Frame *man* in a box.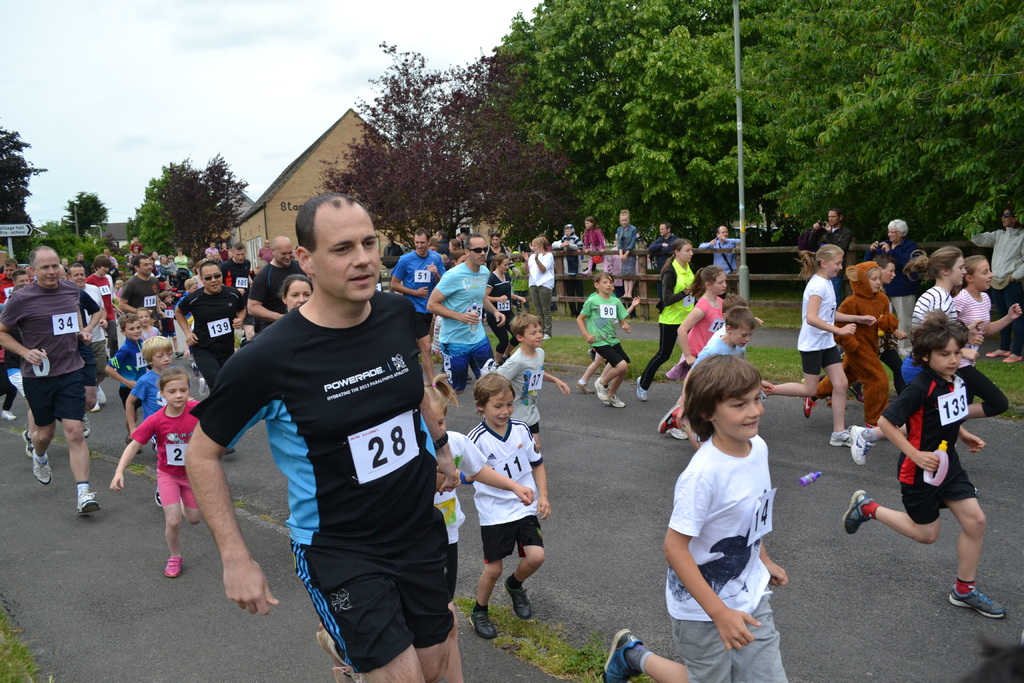
{"left": 243, "top": 233, "right": 308, "bottom": 333}.
